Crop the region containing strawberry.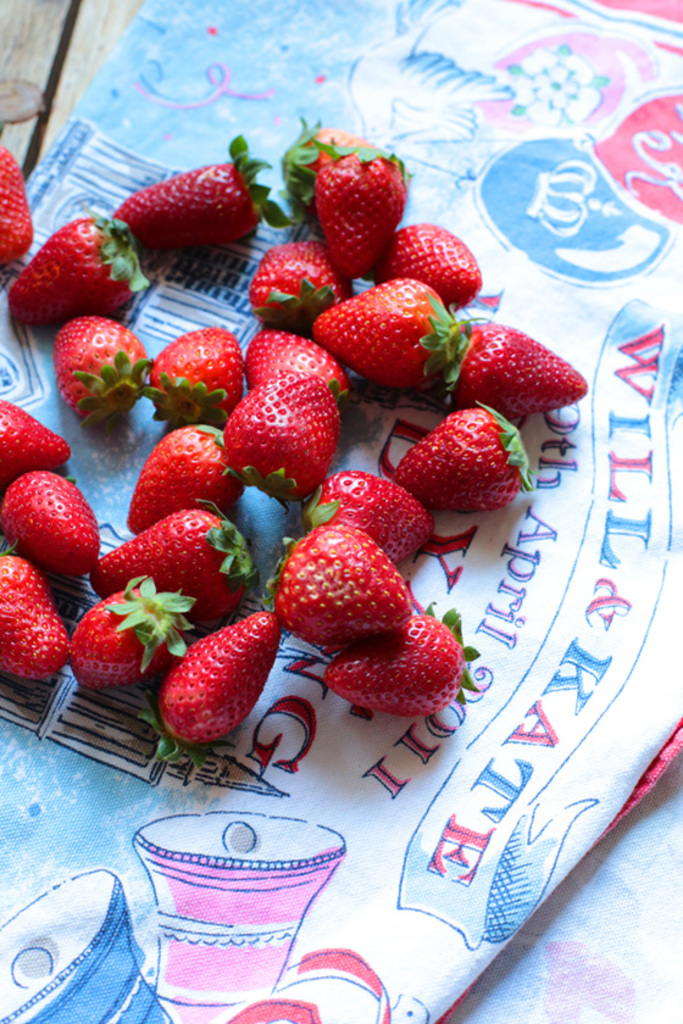
Crop region: detection(329, 611, 477, 716).
